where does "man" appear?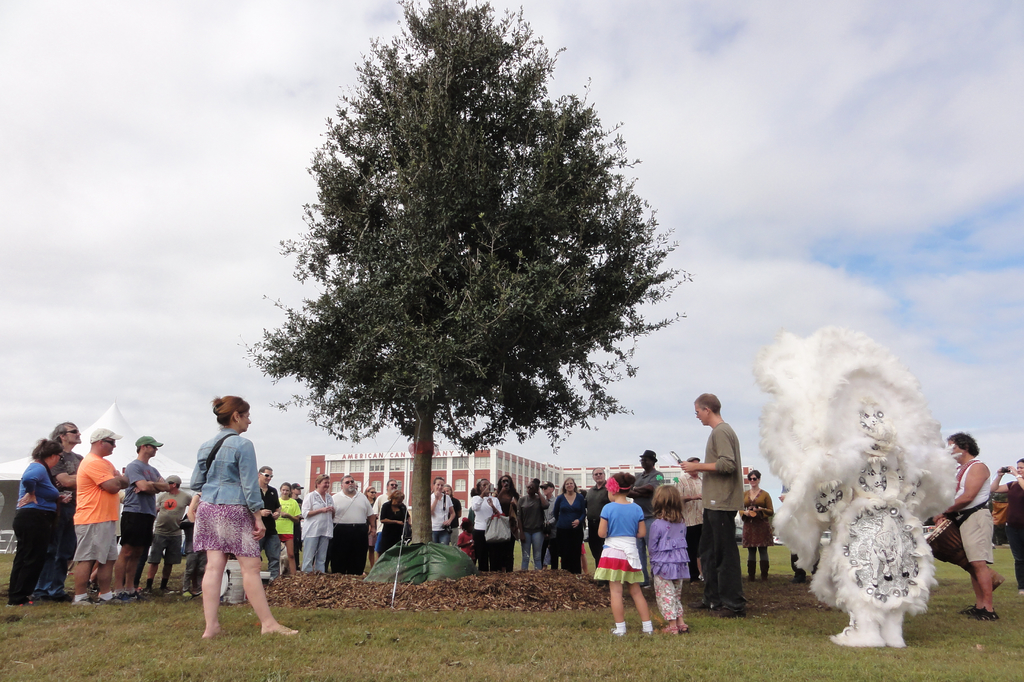
Appears at x1=118 y1=436 x2=164 y2=604.
